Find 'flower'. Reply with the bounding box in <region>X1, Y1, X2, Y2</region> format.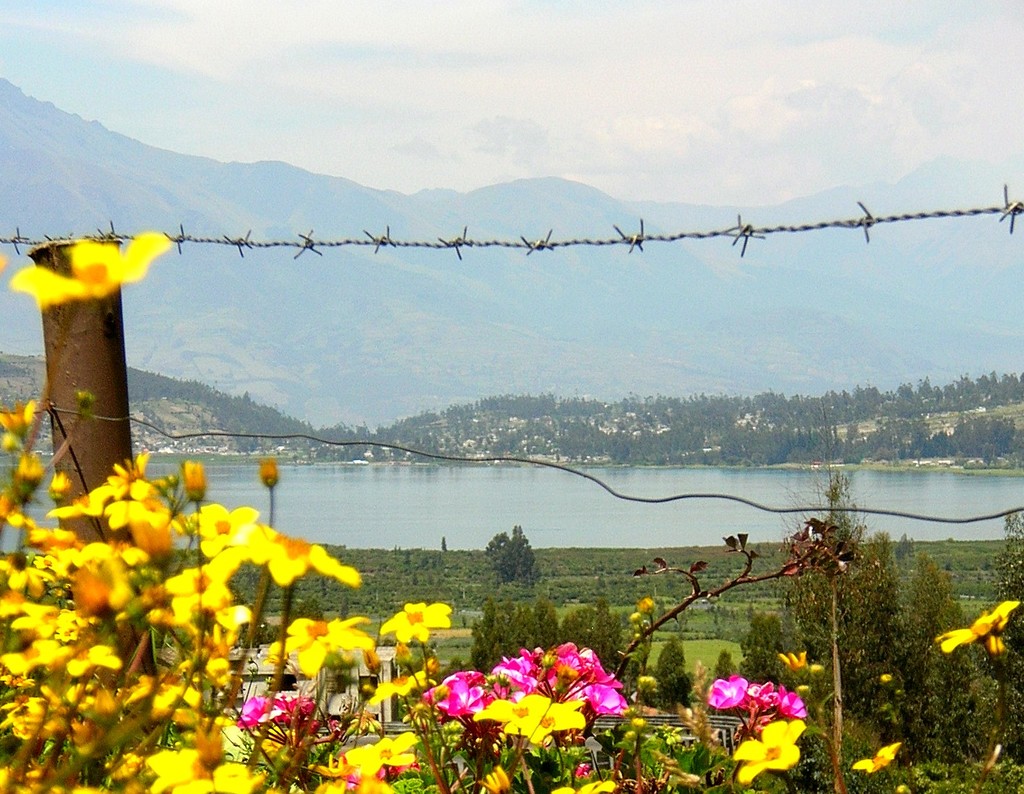
<region>874, 671, 893, 688</region>.
